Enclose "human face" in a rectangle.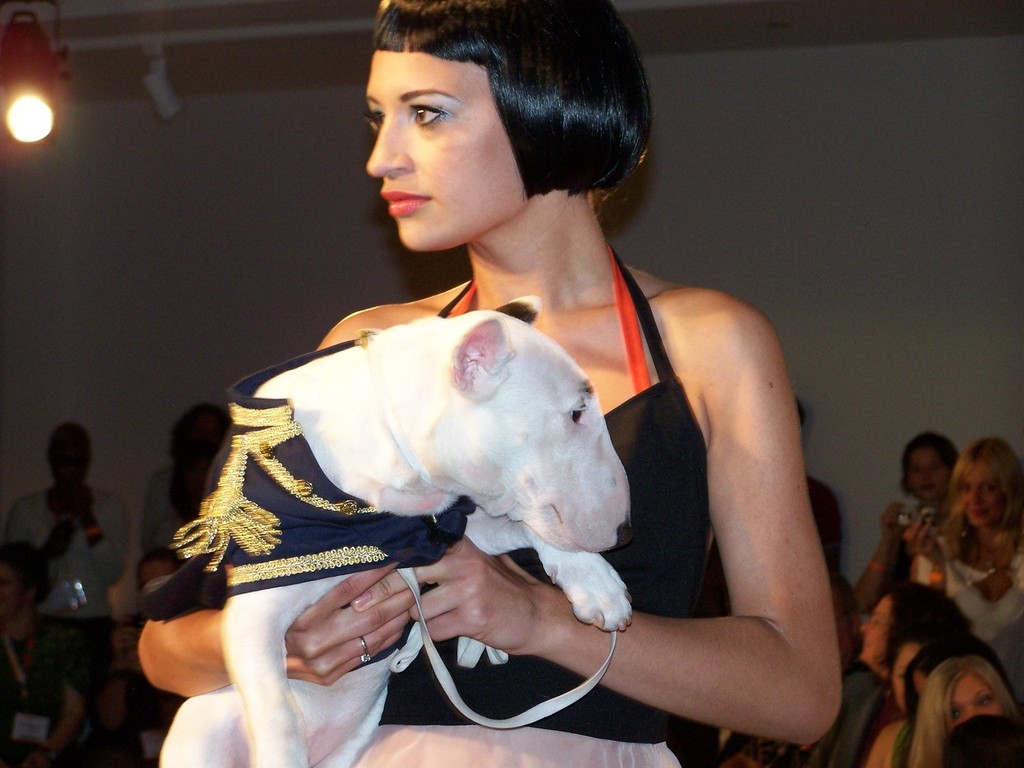
906 448 949 500.
